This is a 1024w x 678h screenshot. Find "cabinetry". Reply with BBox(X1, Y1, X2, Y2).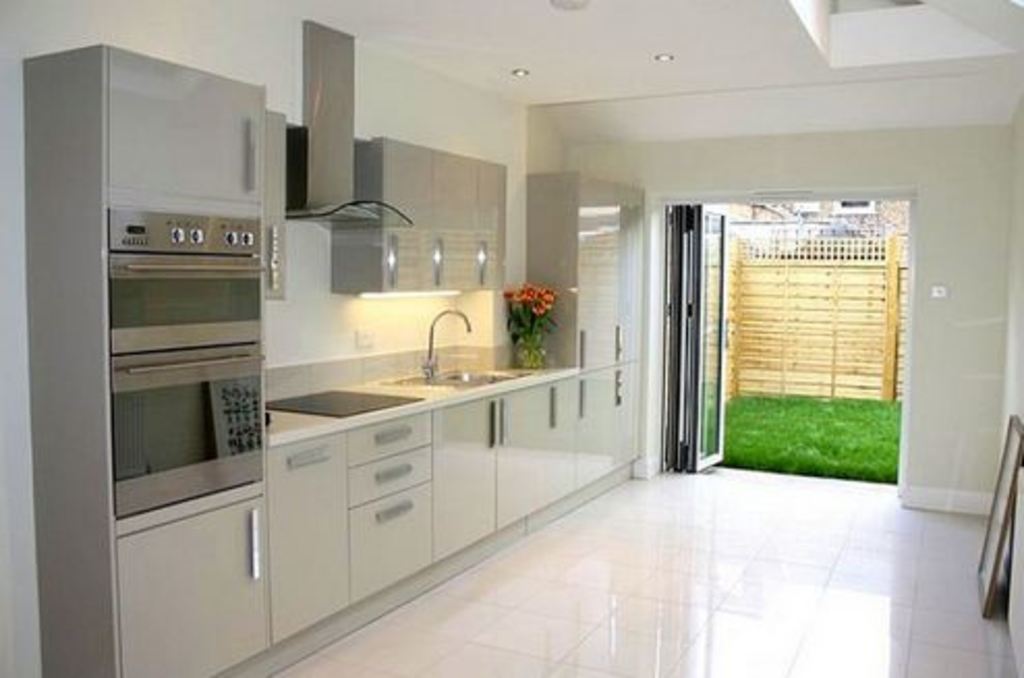
BBox(352, 477, 429, 603).
